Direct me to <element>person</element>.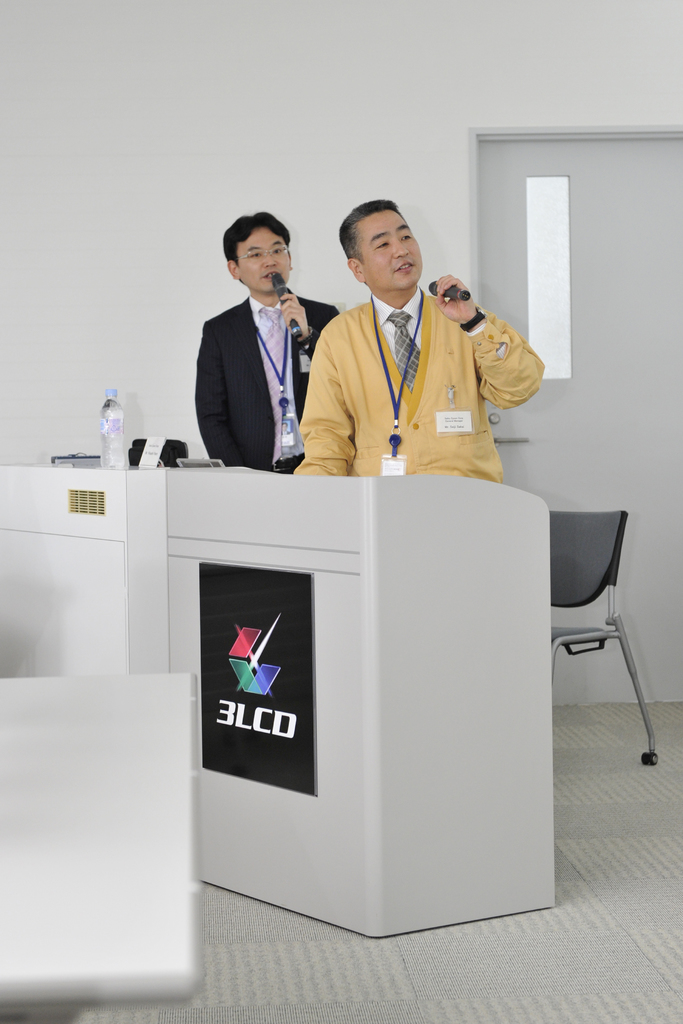
Direction: 195:212:340:474.
